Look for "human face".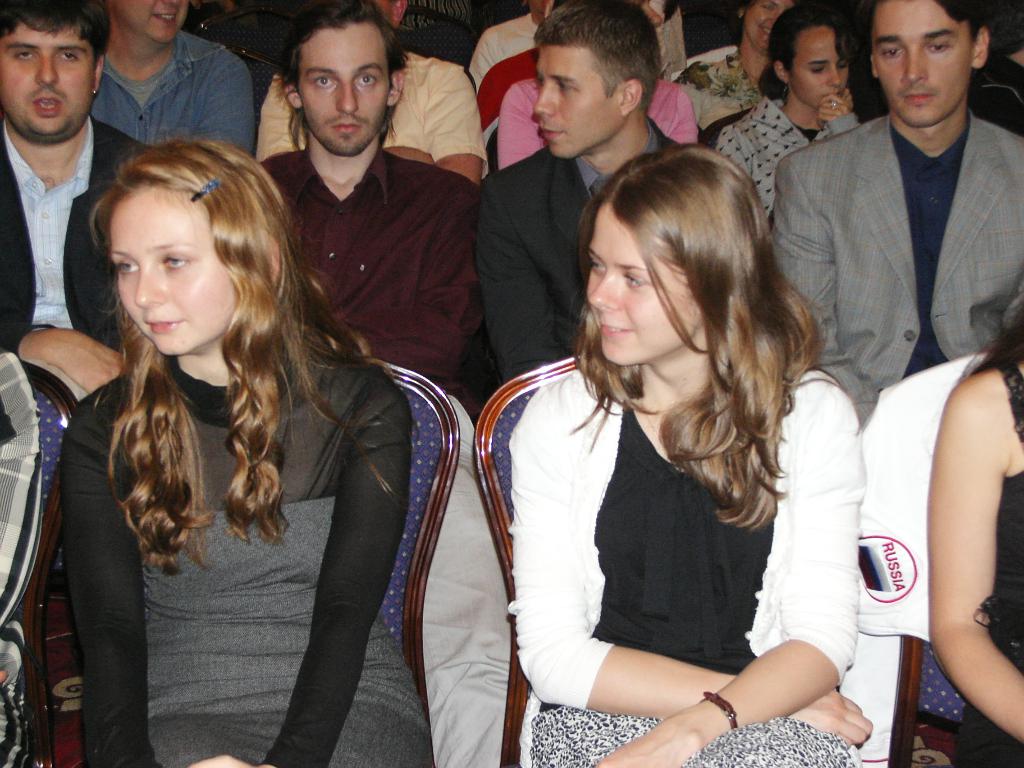
Found: bbox(107, 186, 235, 357).
